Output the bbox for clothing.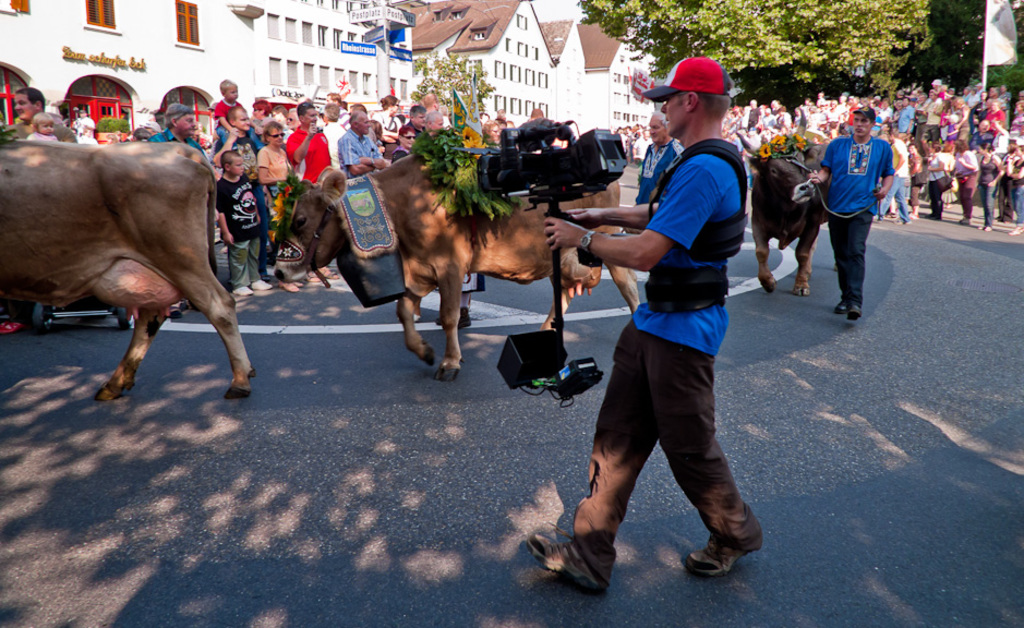
28 131 59 142.
